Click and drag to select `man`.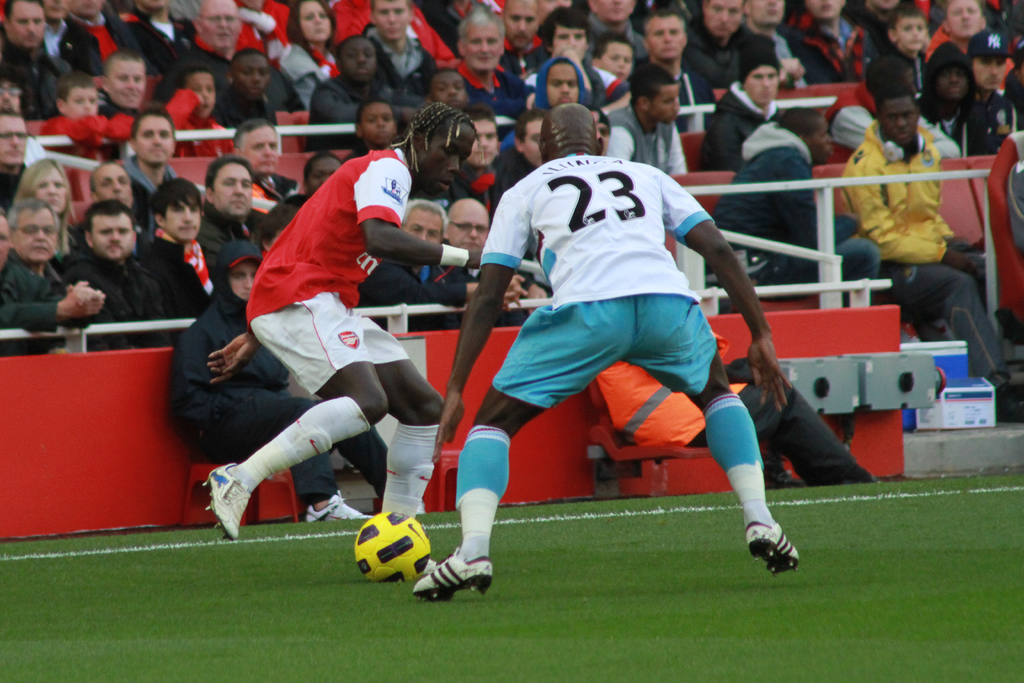
Selection: BBox(82, 167, 144, 204).
